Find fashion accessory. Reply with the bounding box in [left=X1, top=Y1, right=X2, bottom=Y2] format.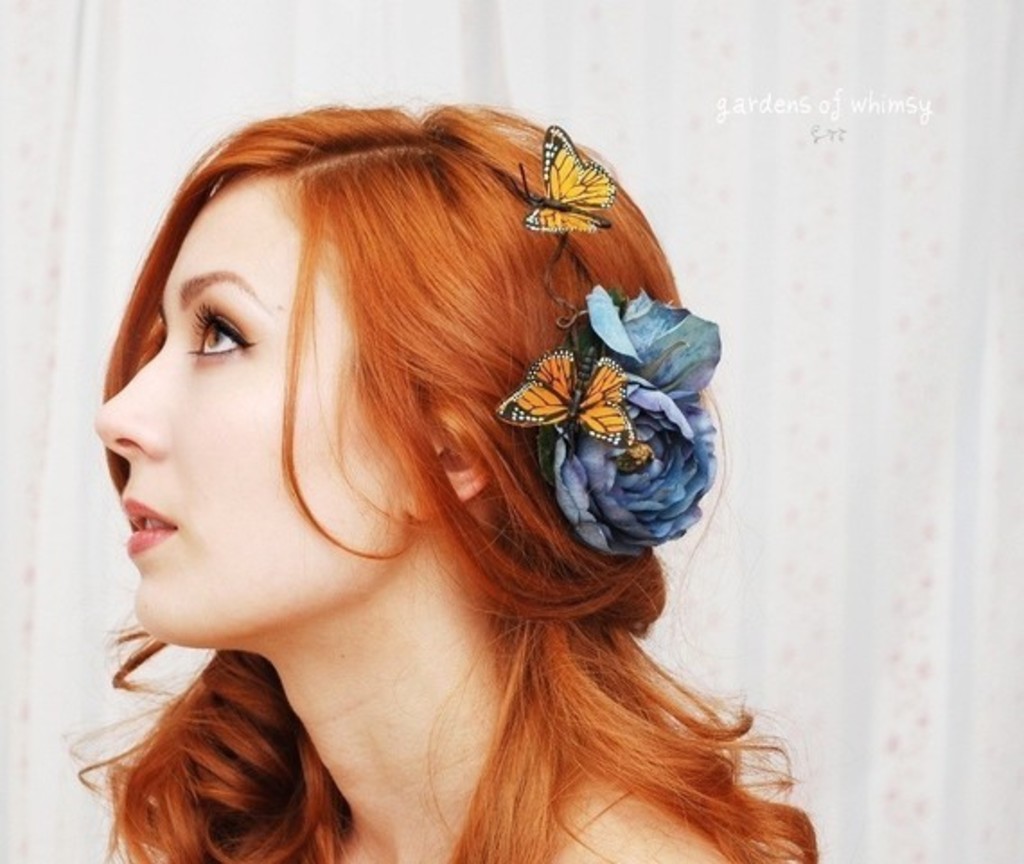
[left=489, top=293, right=737, bottom=550].
